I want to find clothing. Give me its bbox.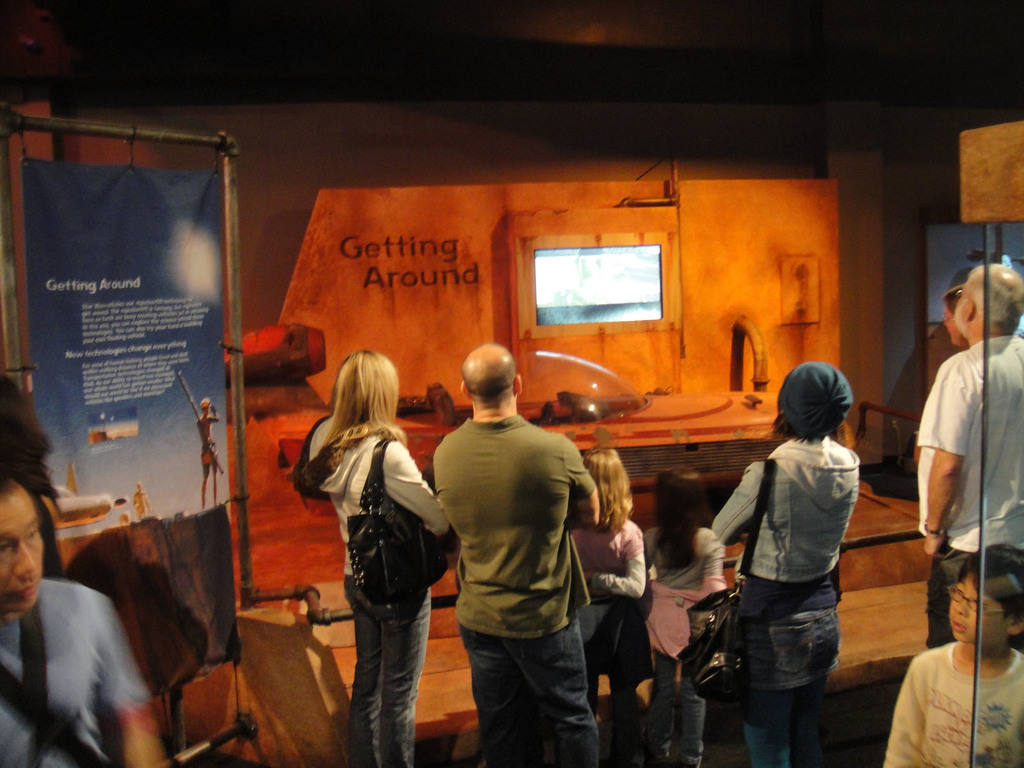
640, 657, 711, 763.
